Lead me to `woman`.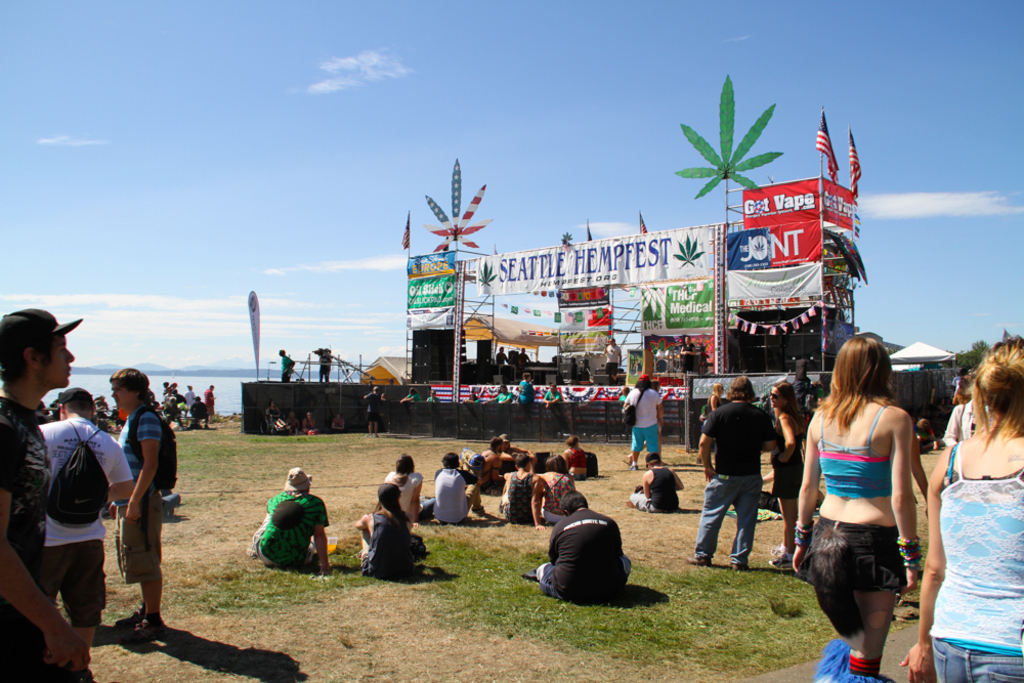
Lead to pyautogui.locateOnScreen(496, 456, 545, 520).
